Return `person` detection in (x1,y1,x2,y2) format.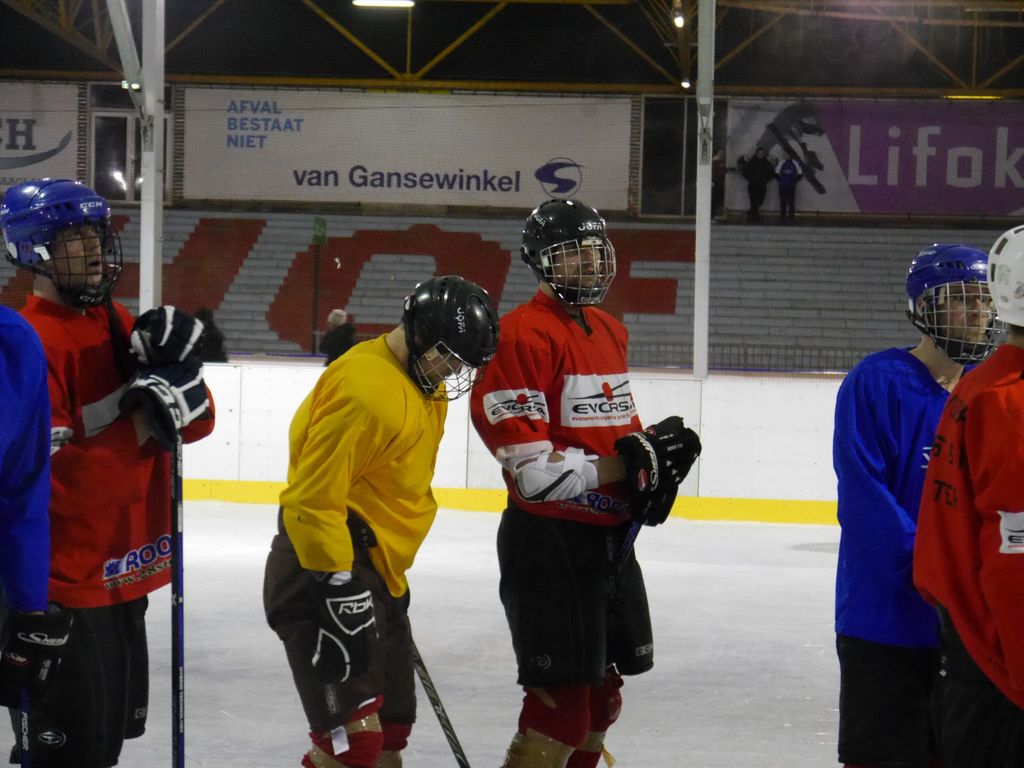
(916,227,1023,764).
